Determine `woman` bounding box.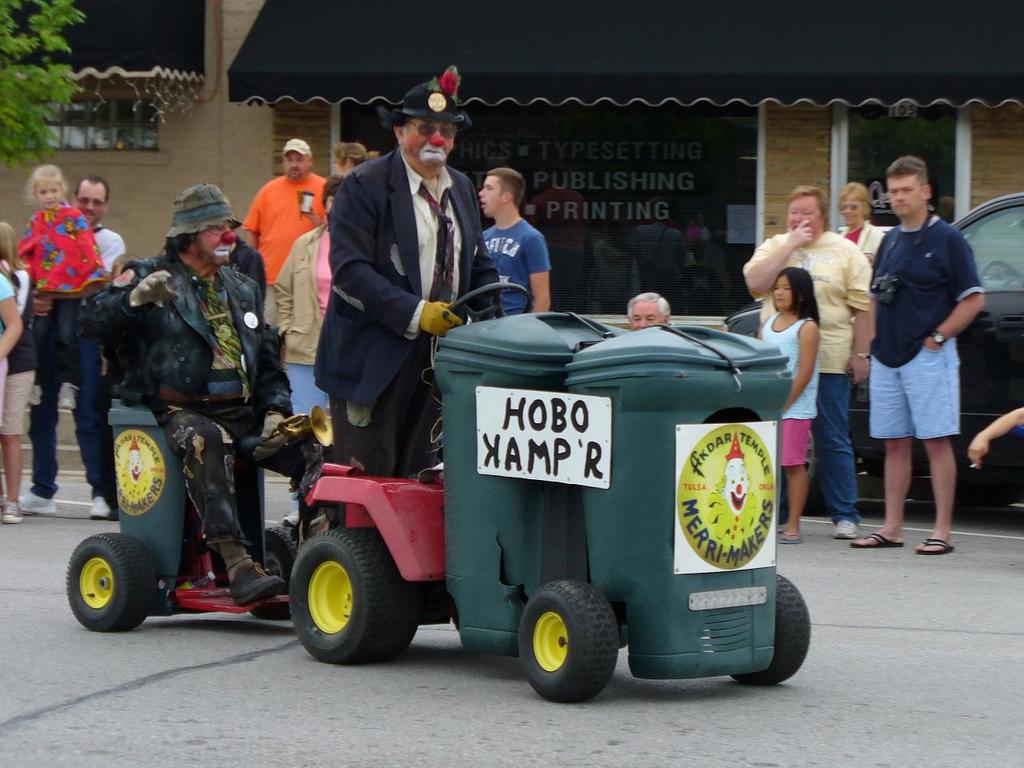
Determined: [x1=737, y1=186, x2=874, y2=542].
